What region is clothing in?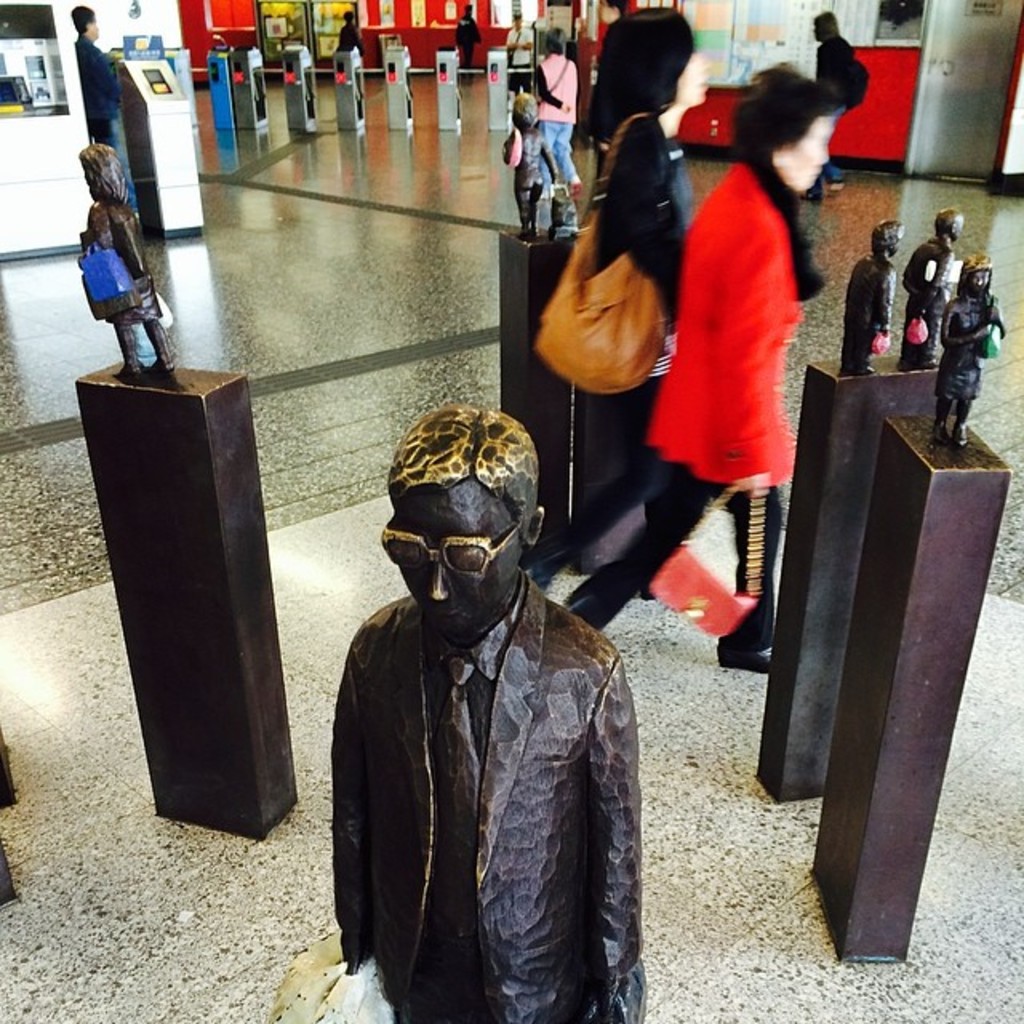
detection(325, 573, 642, 1022).
